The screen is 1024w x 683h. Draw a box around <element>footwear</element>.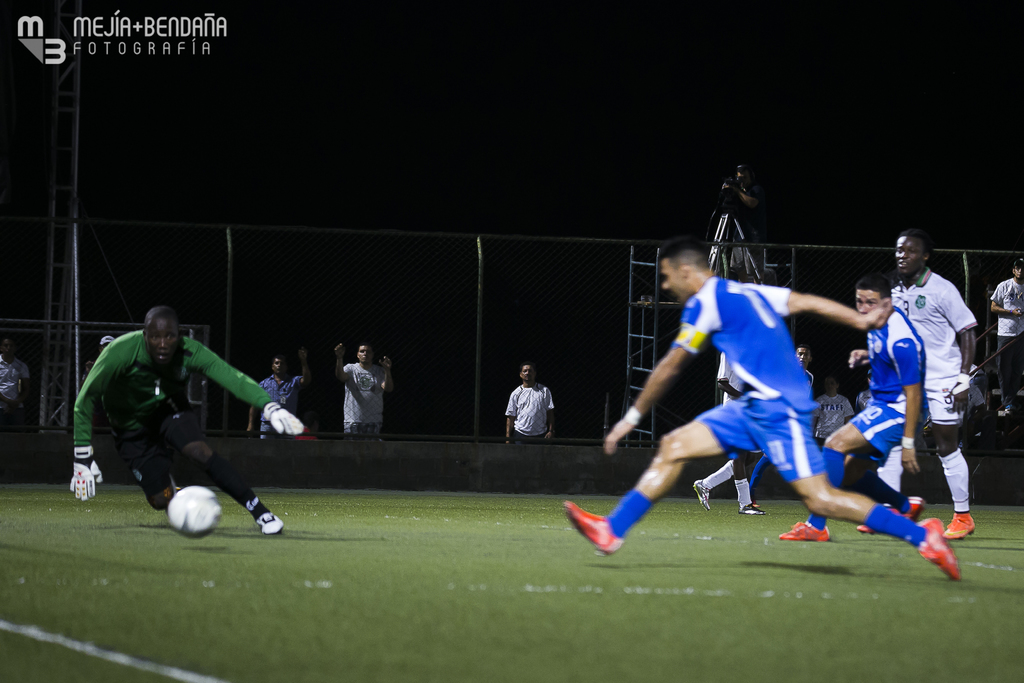
(left=945, top=509, right=972, bottom=537).
